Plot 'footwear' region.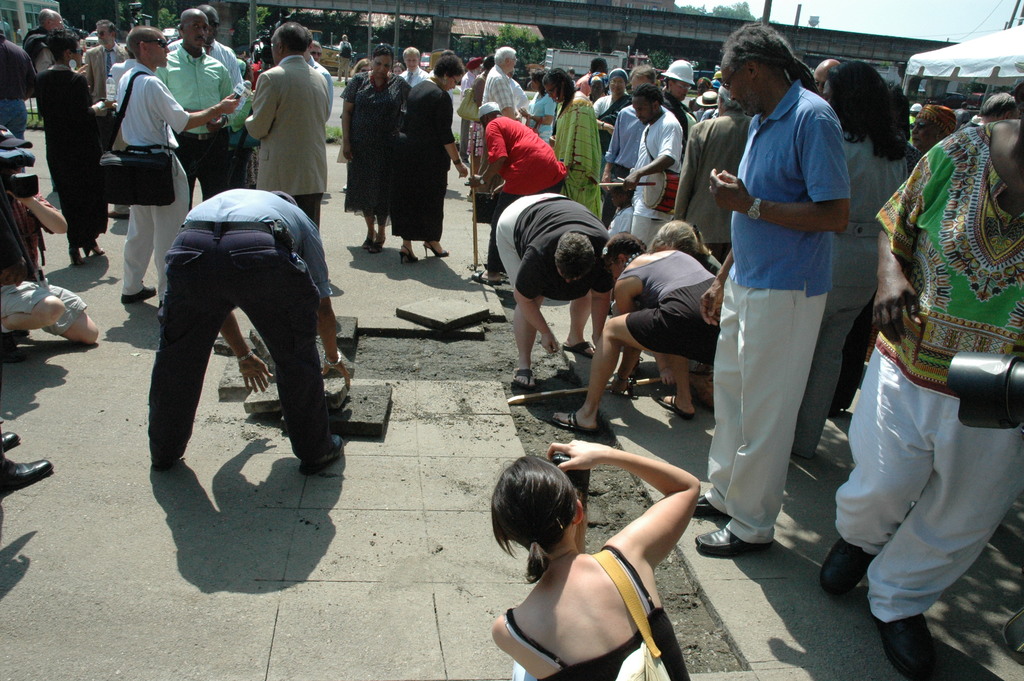
Plotted at <box>154,434,189,469</box>.
